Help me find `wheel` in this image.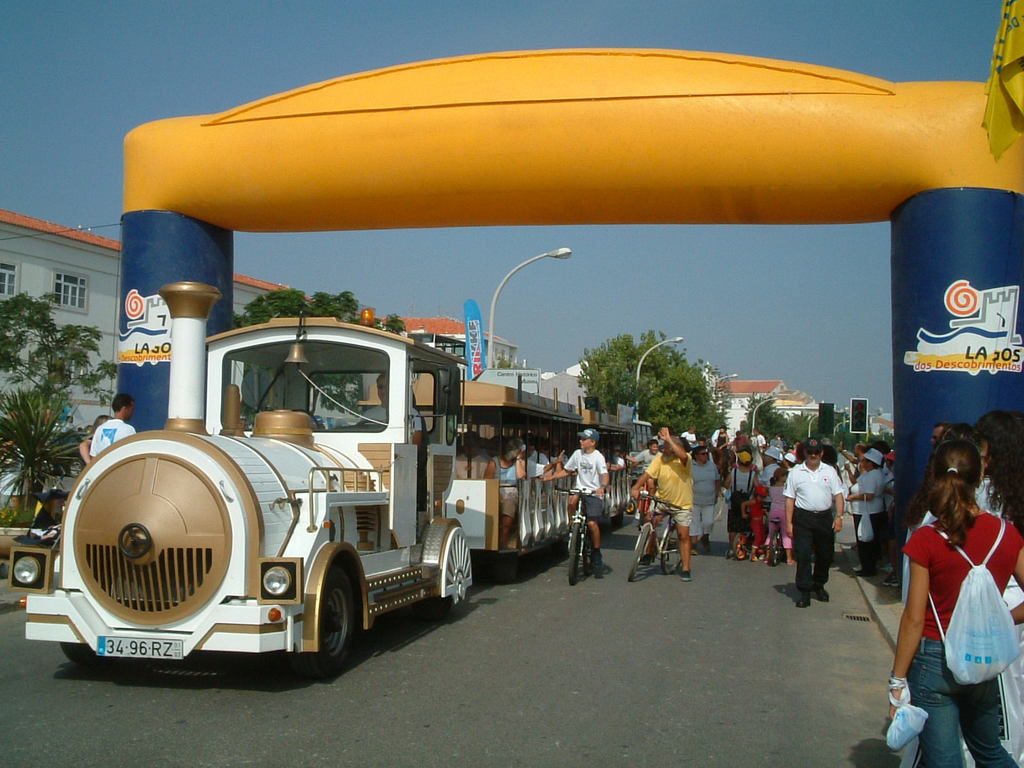
Found it: bbox=(566, 524, 589, 588).
